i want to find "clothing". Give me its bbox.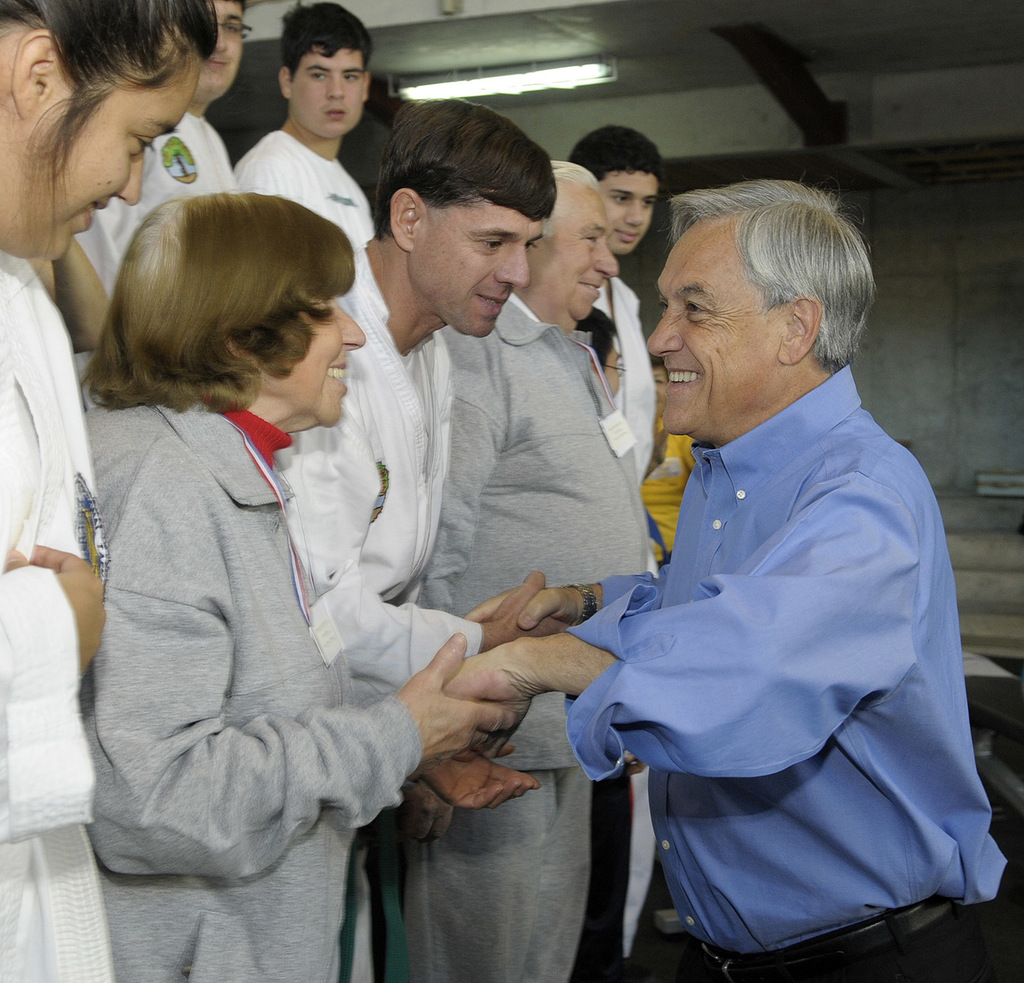
BBox(598, 287, 667, 473).
